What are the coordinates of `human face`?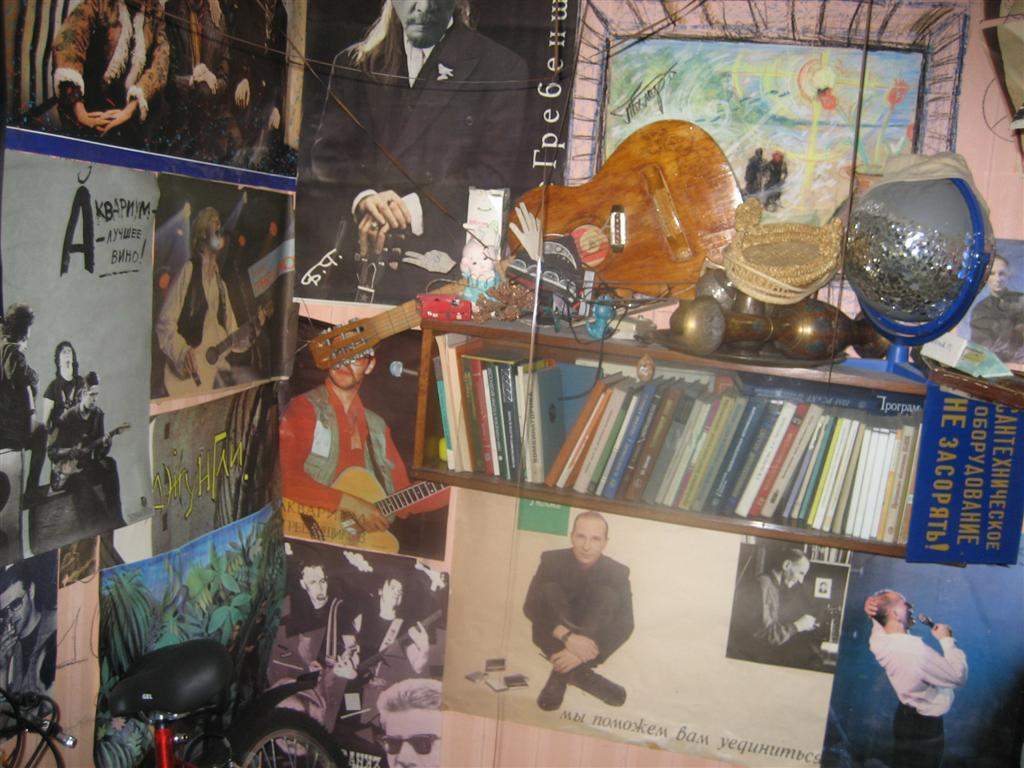
rect(60, 348, 71, 379).
